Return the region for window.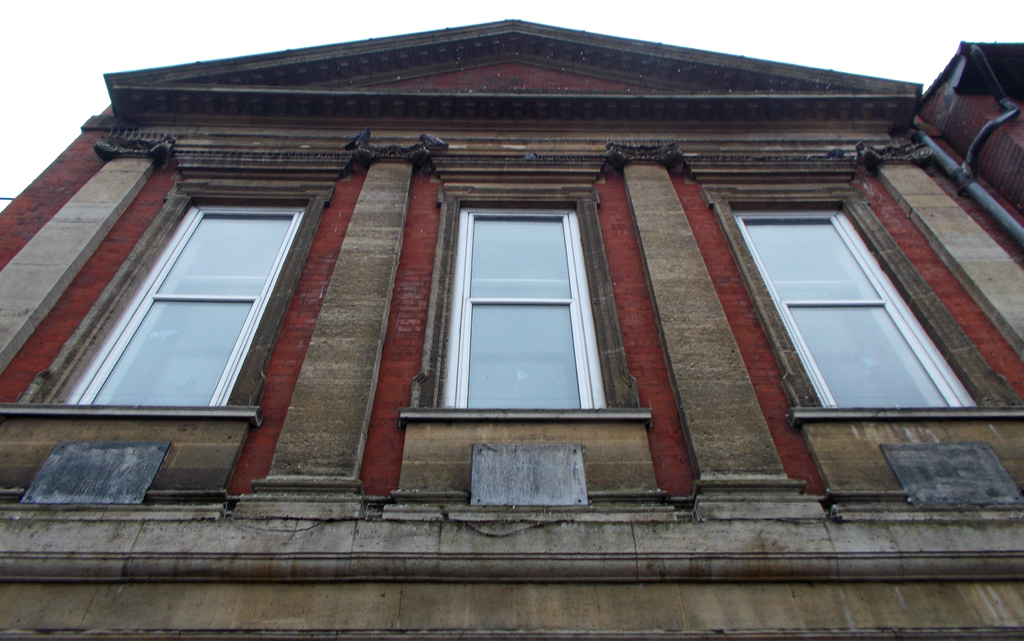
x1=45, y1=174, x2=303, y2=419.
